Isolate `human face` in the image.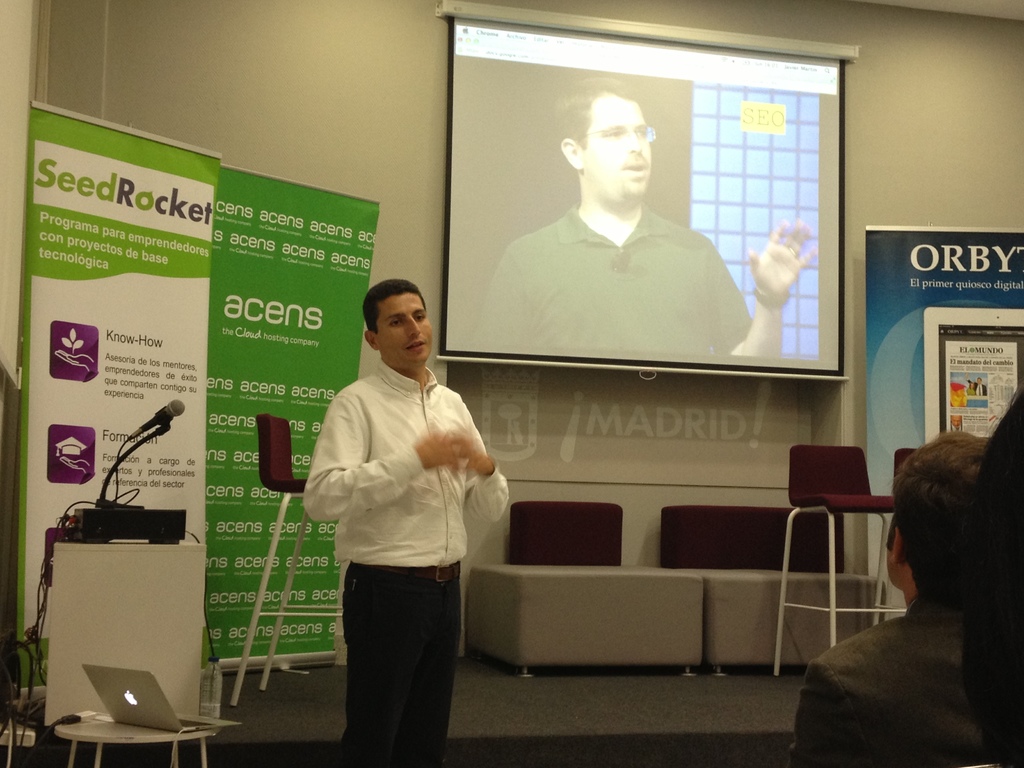
Isolated region: (left=974, top=376, right=985, bottom=384).
